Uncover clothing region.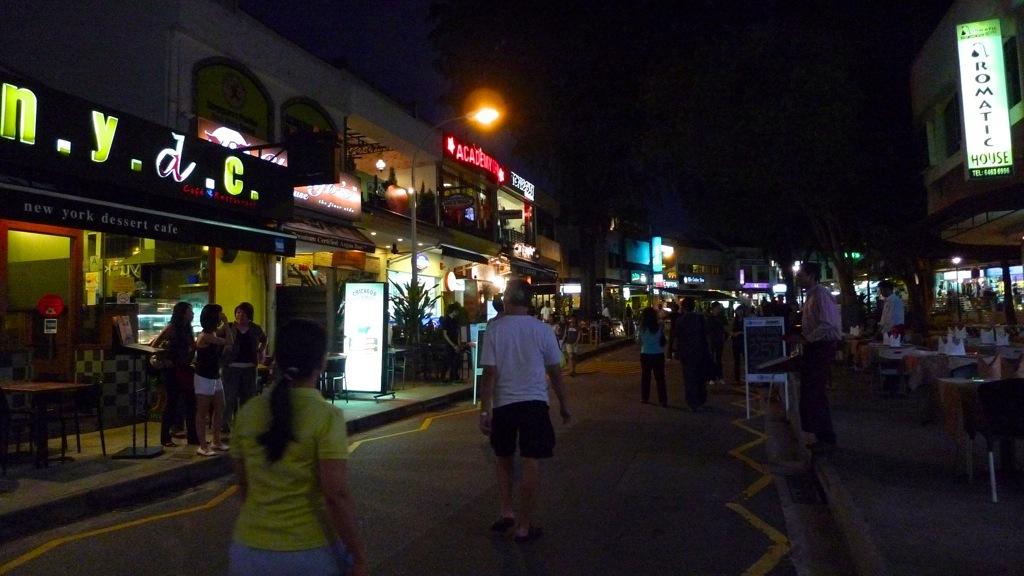
Uncovered: rect(224, 388, 349, 575).
